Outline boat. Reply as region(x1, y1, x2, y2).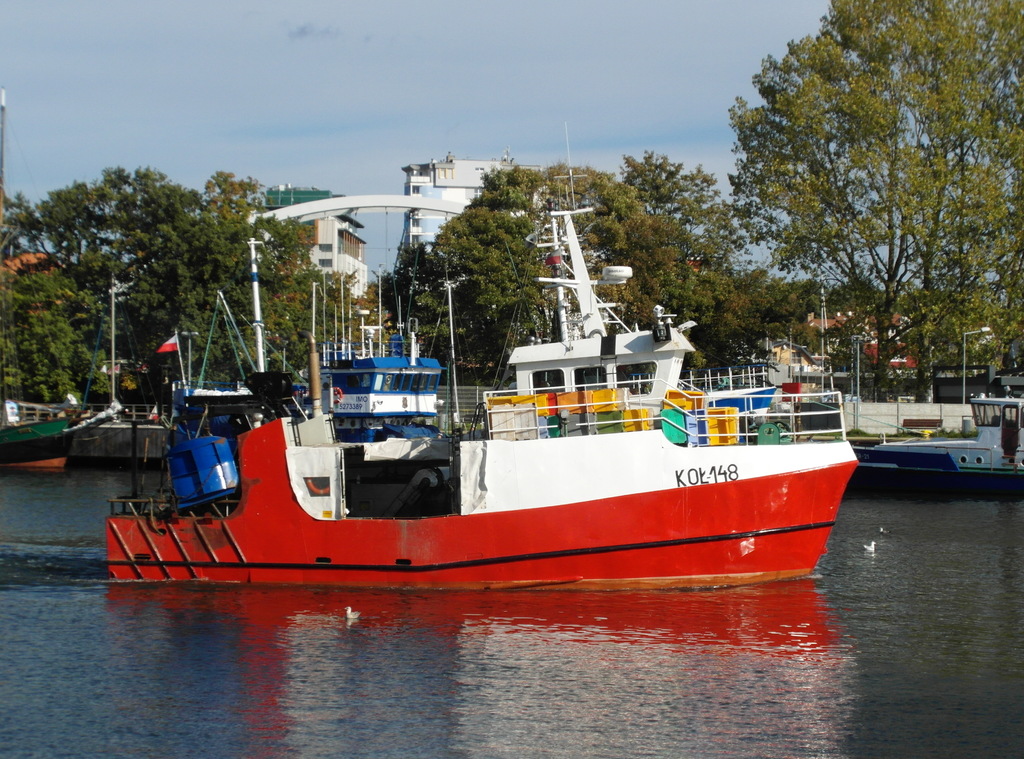
region(112, 237, 924, 592).
